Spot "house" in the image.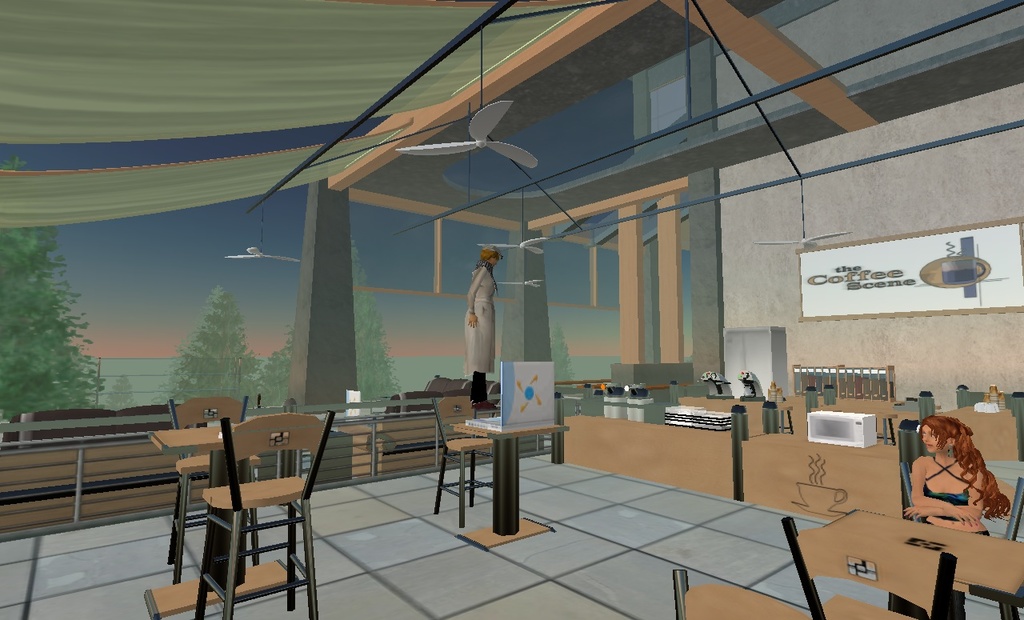
"house" found at (0,0,1023,619).
